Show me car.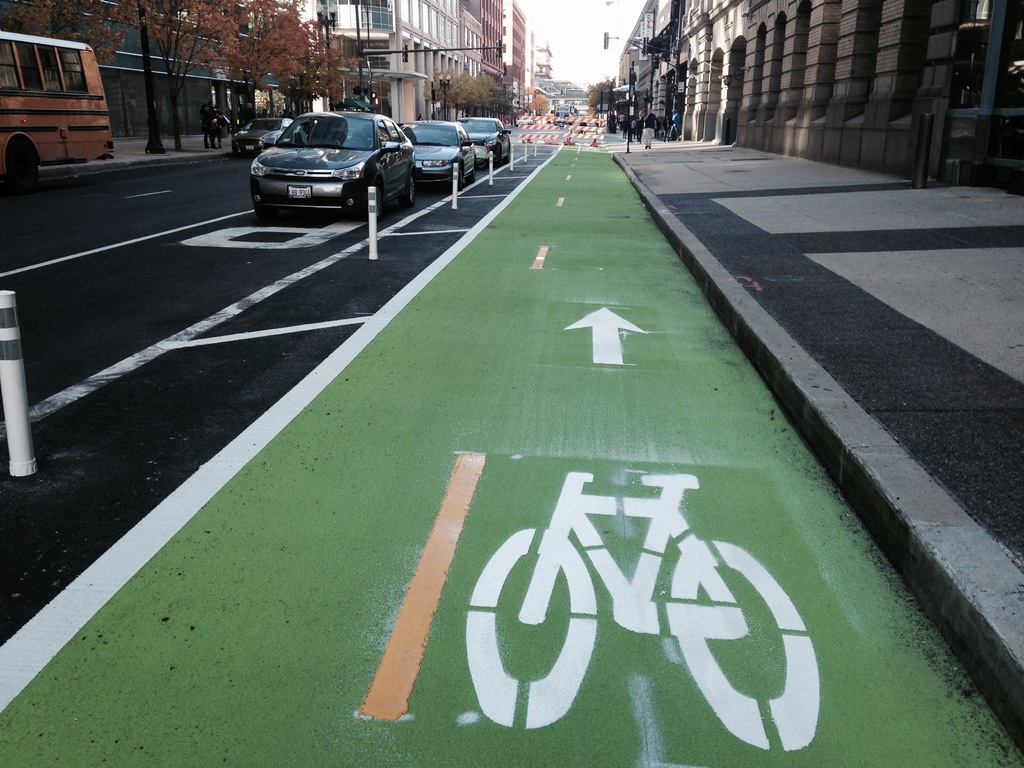
car is here: (left=464, top=114, right=510, bottom=166).
